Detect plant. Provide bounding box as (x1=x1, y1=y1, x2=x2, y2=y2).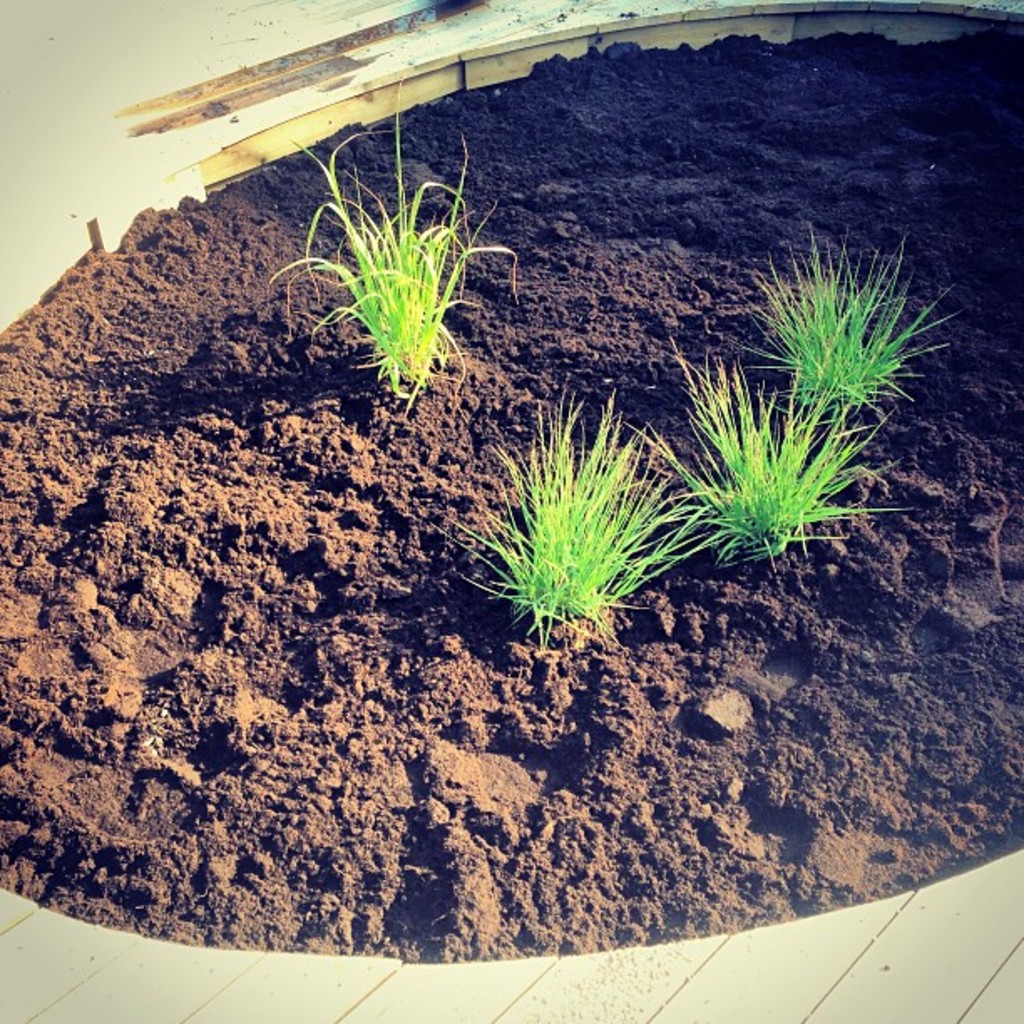
(x1=460, y1=393, x2=721, y2=648).
